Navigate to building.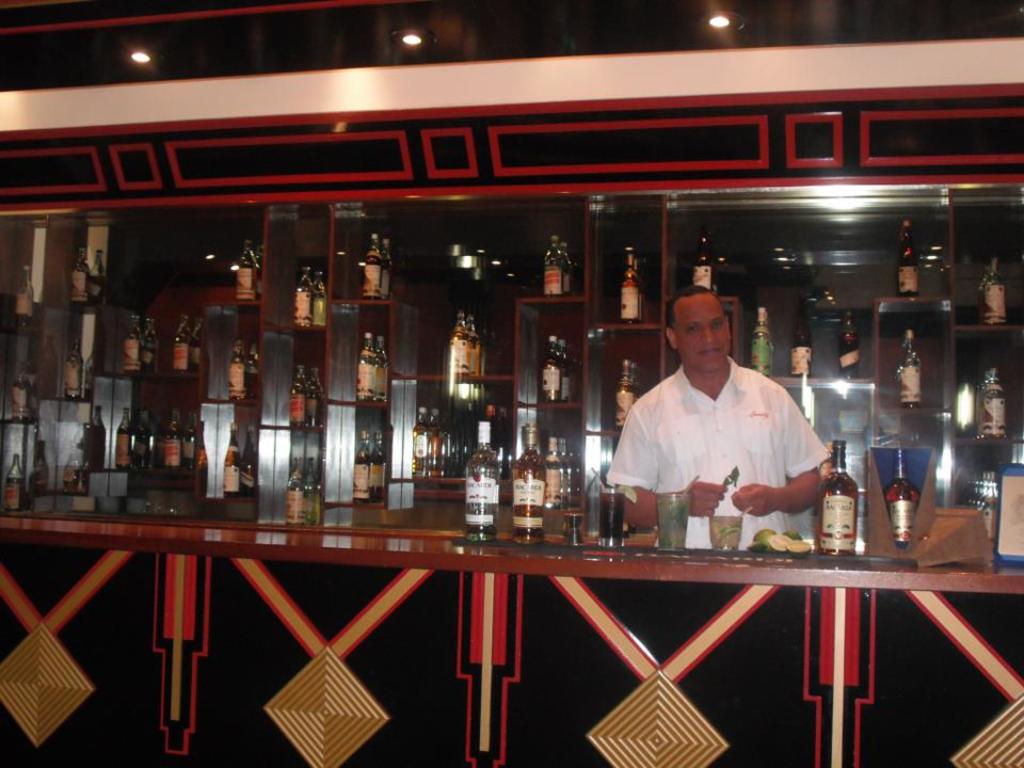
Navigation target: detection(0, 0, 1023, 767).
